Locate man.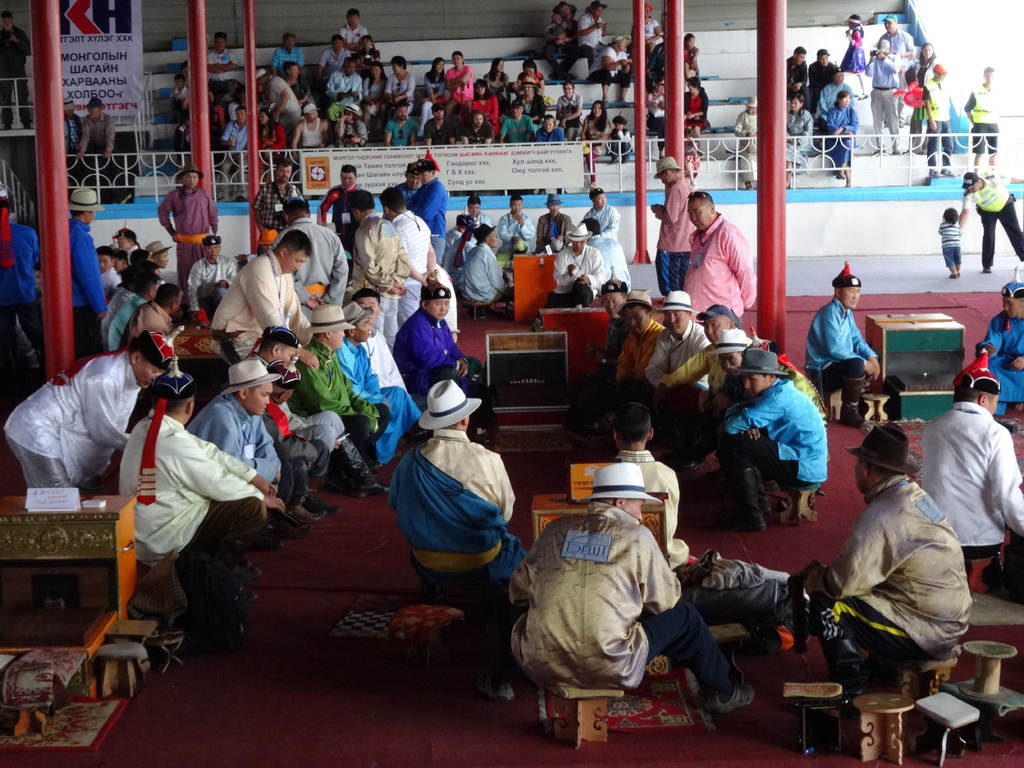
Bounding box: x1=808, y1=45, x2=838, y2=110.
